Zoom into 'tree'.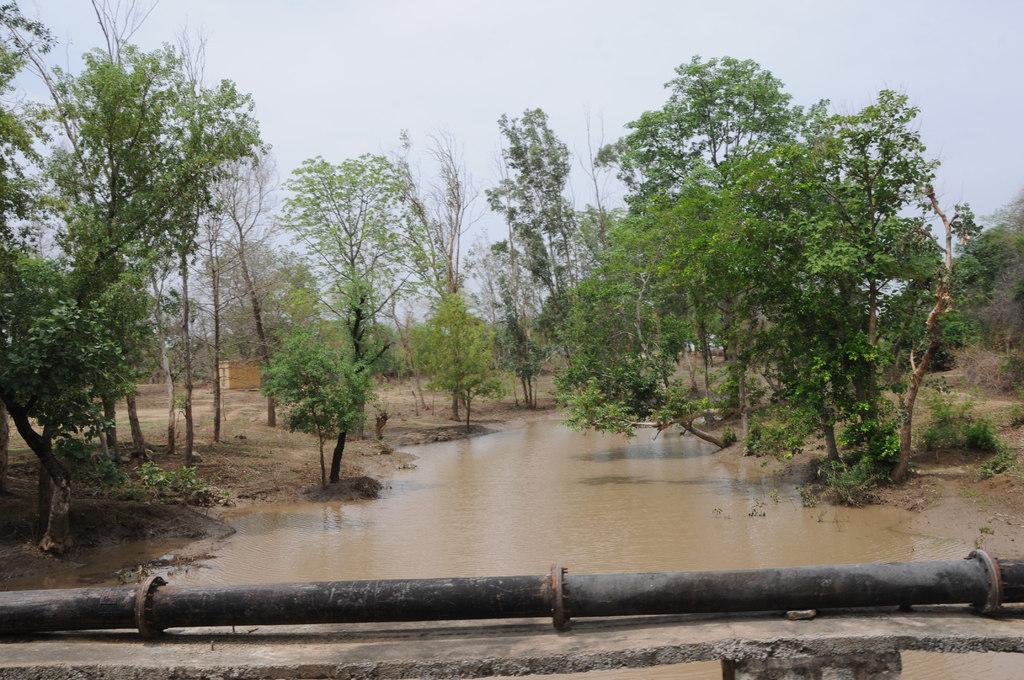
Zoom target: (490, 259, 556, 416).
